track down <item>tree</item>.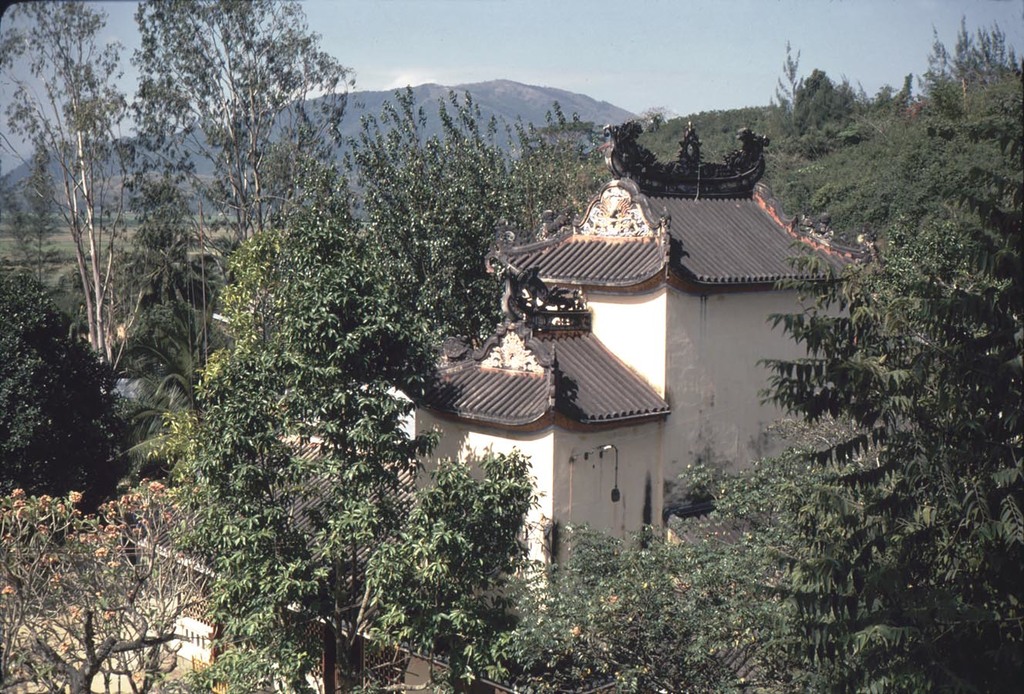
Tracked to <bbox>486, 520, 766, 693</bbox>.
